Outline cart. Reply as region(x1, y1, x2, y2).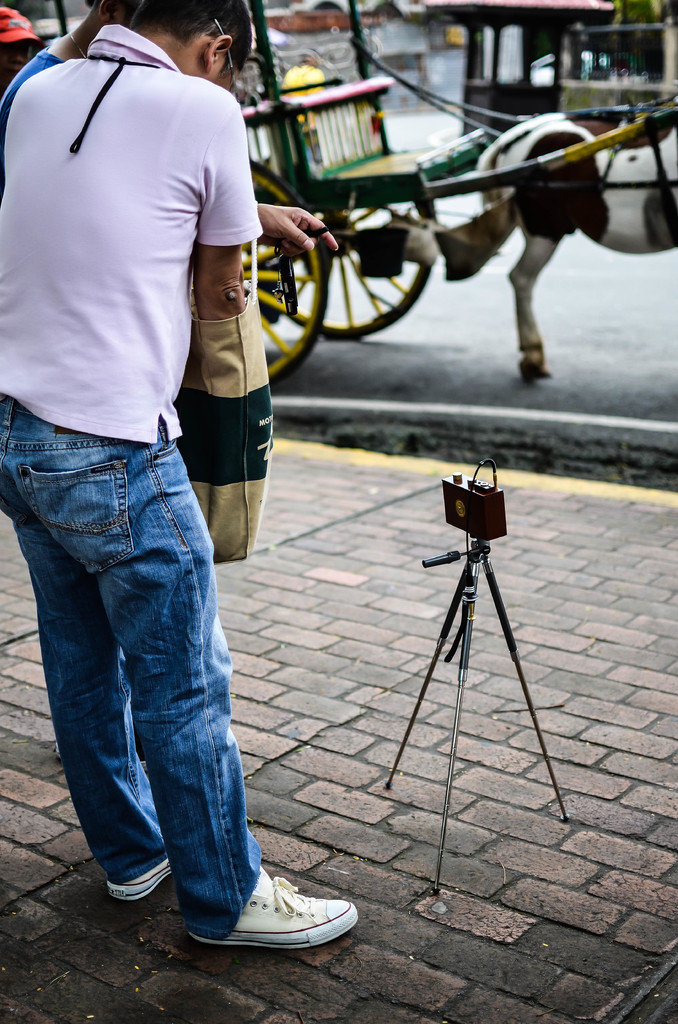
region(51, 0, 677, 389).
